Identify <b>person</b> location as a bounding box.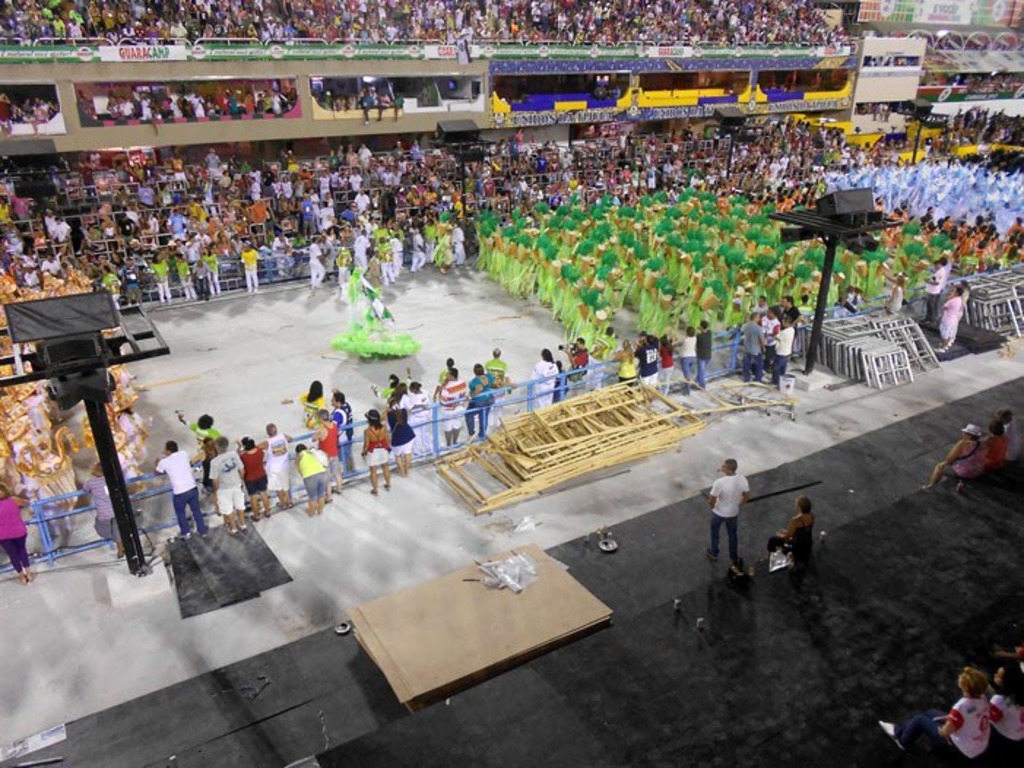
624:345:637:384.
